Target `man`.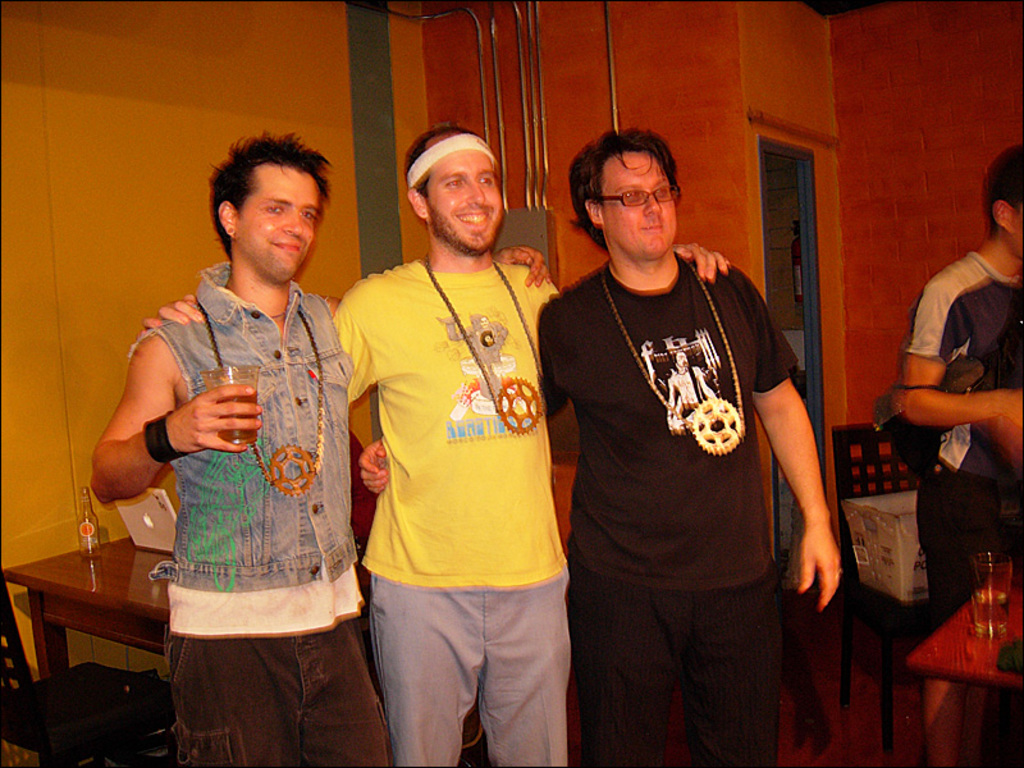
Target region: locate(539, 122, 845, 760).
